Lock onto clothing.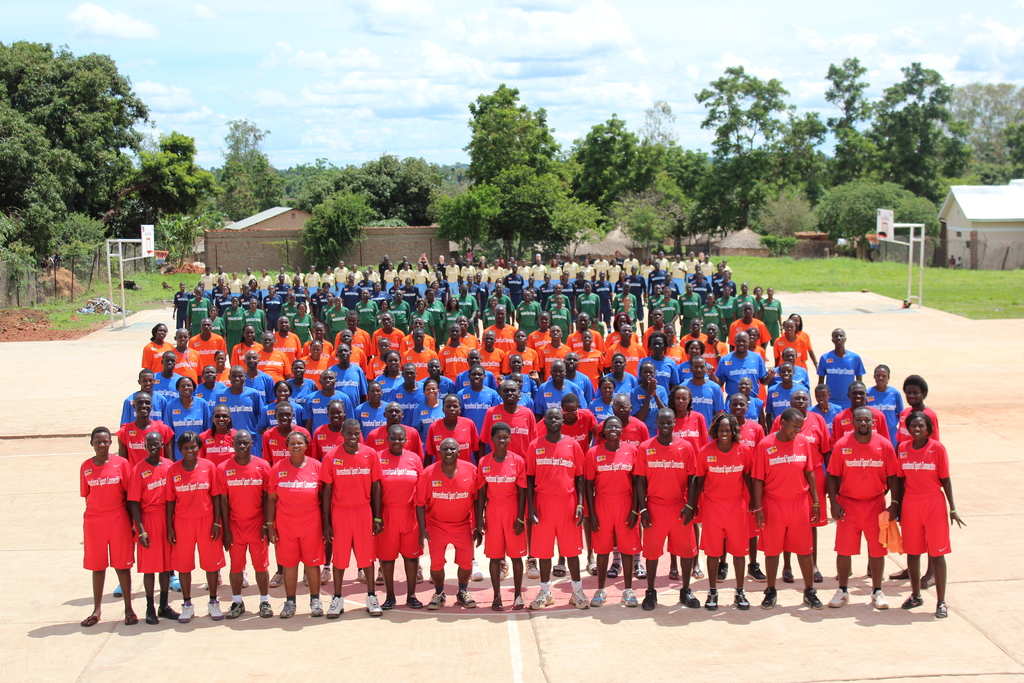
Locked: (left=376, top=443, right=426, bottom=577).
